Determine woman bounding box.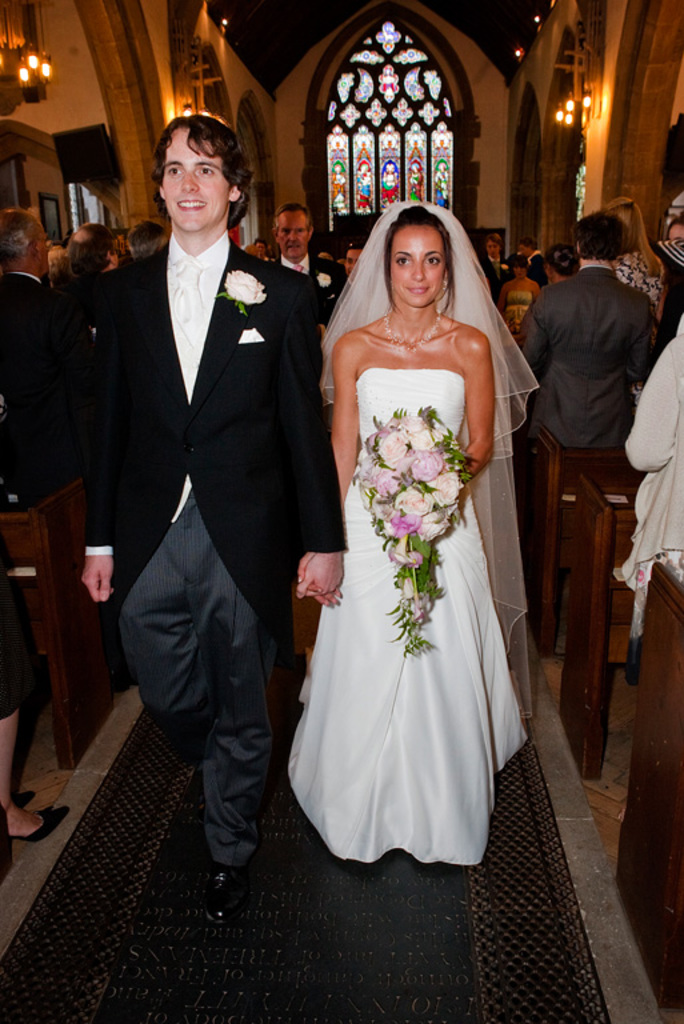
Determined: [596,195,668,413].
